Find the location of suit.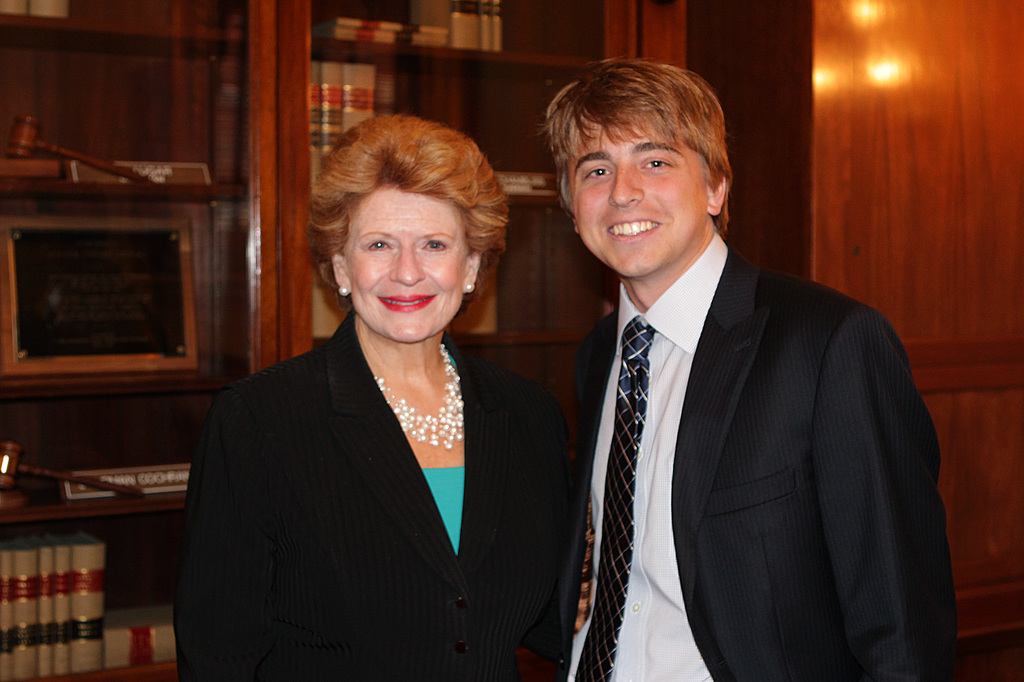
Location: {"left": 178, "top": 304, "right": 581, "bottom": 681}.
